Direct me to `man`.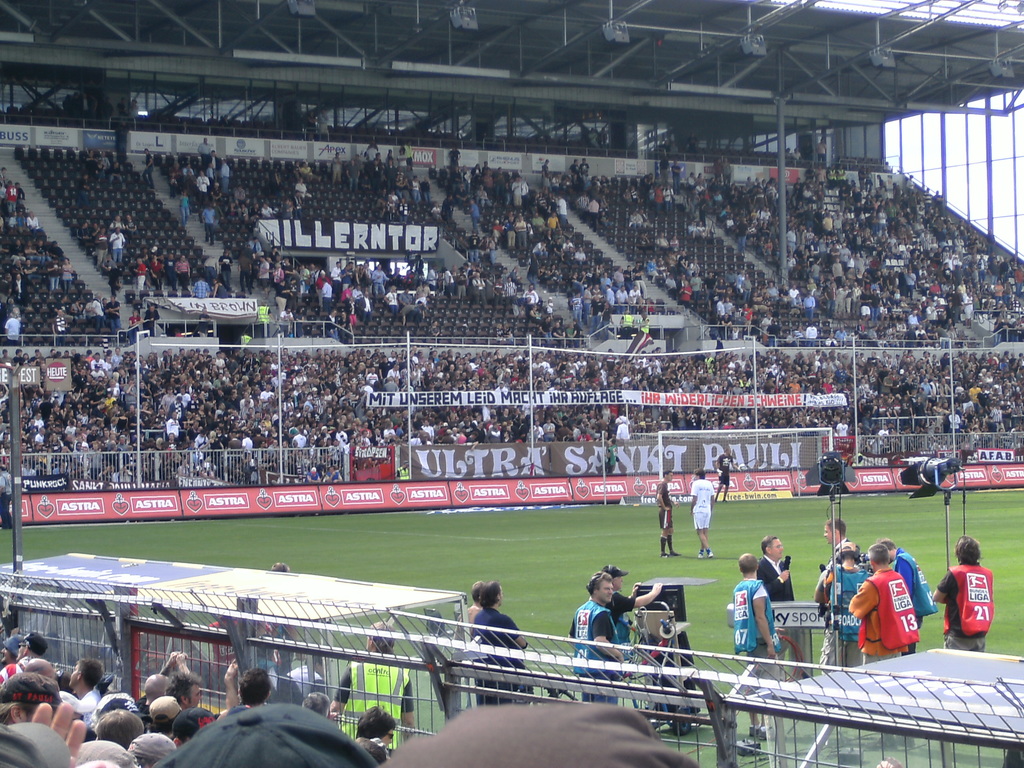
Direction: 0,463,12,529.
